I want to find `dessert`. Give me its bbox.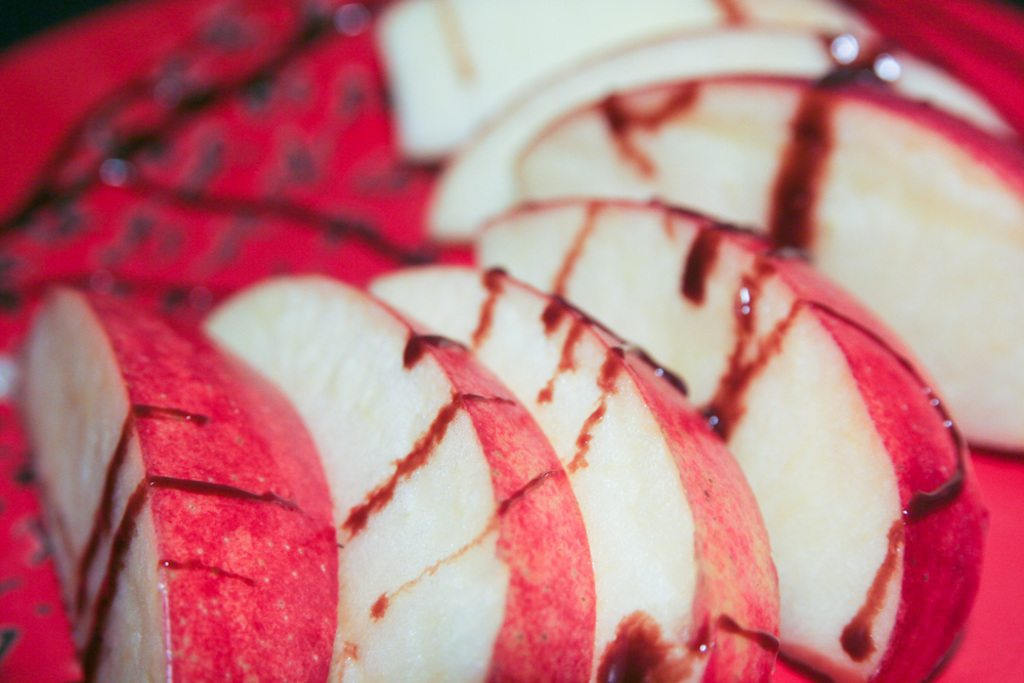
region(528, 83, 1023, 463).
